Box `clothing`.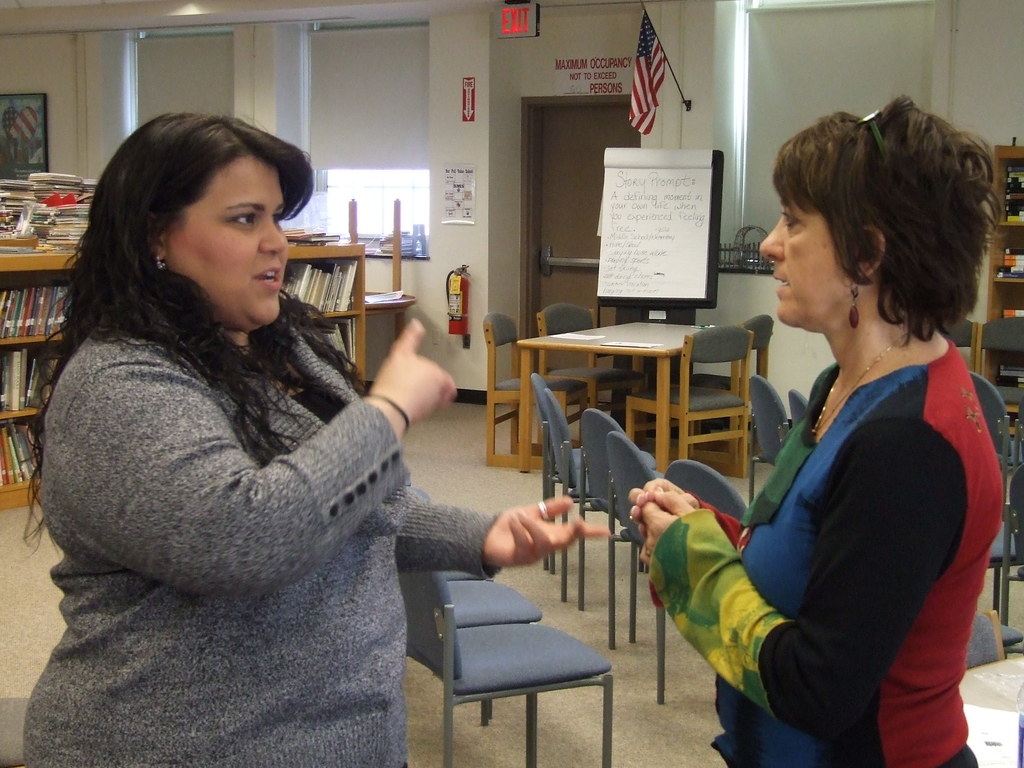
[x1=34, y1=141, x2=457, y2=745].
